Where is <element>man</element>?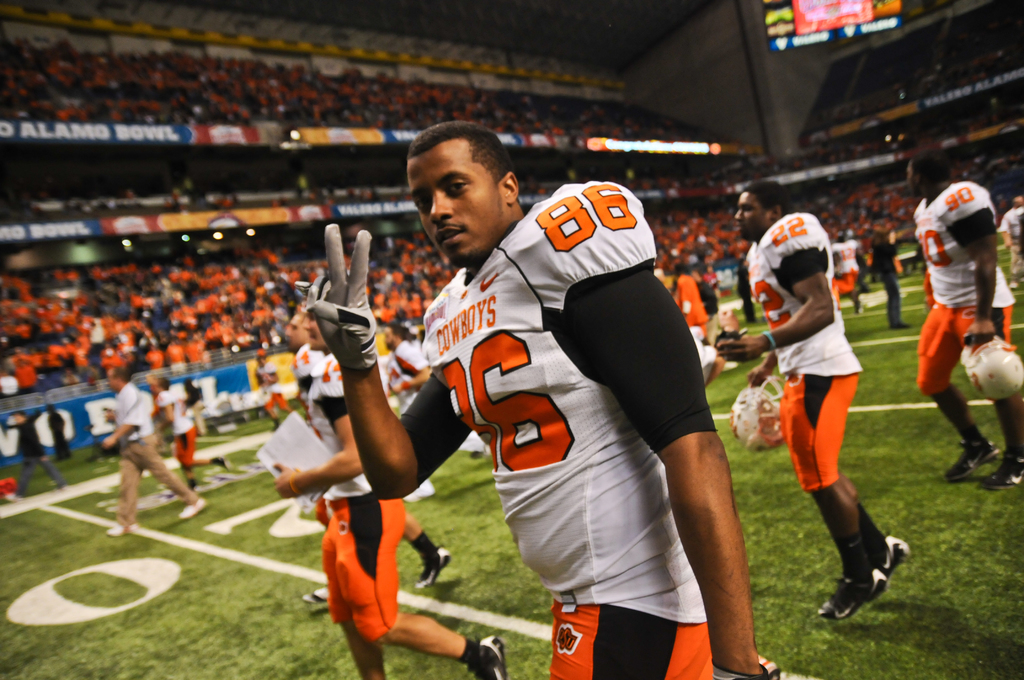
bbox=[732, 252, 755, 327].
